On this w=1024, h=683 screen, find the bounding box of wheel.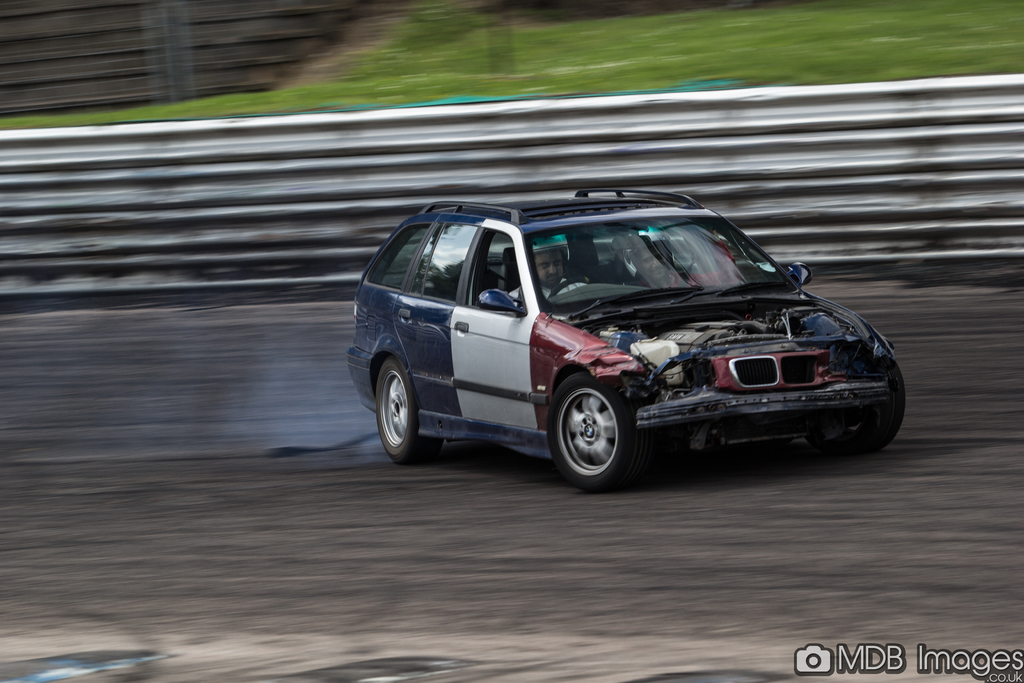
Bounding box: l=556, t=388, r=639, b=476.
